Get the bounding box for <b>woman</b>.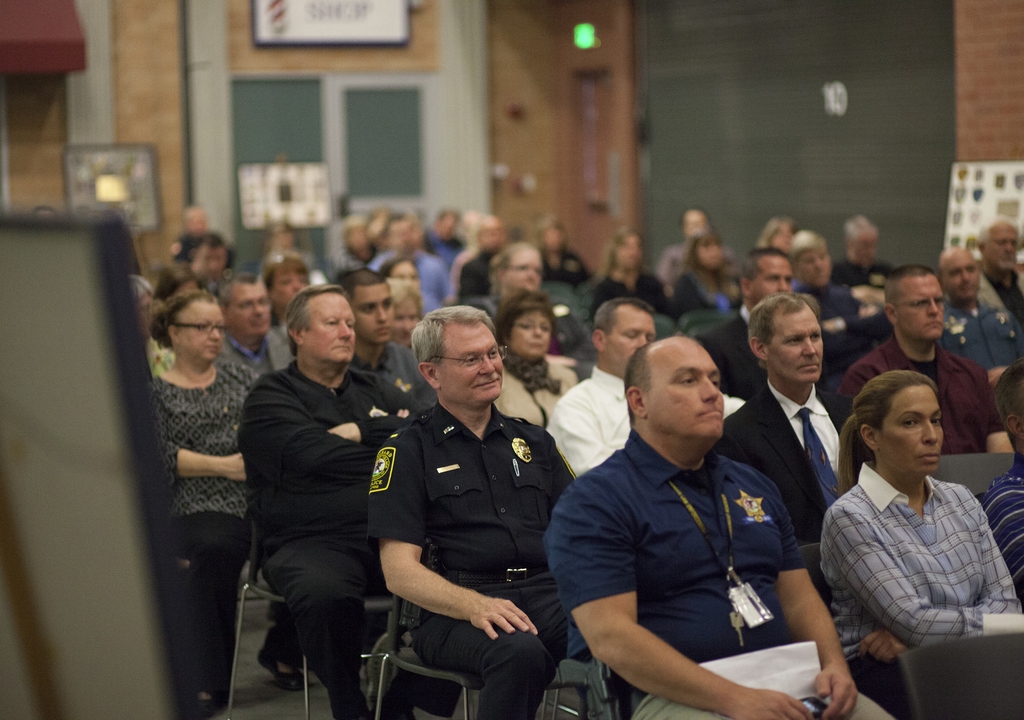
380:277:429:353.
